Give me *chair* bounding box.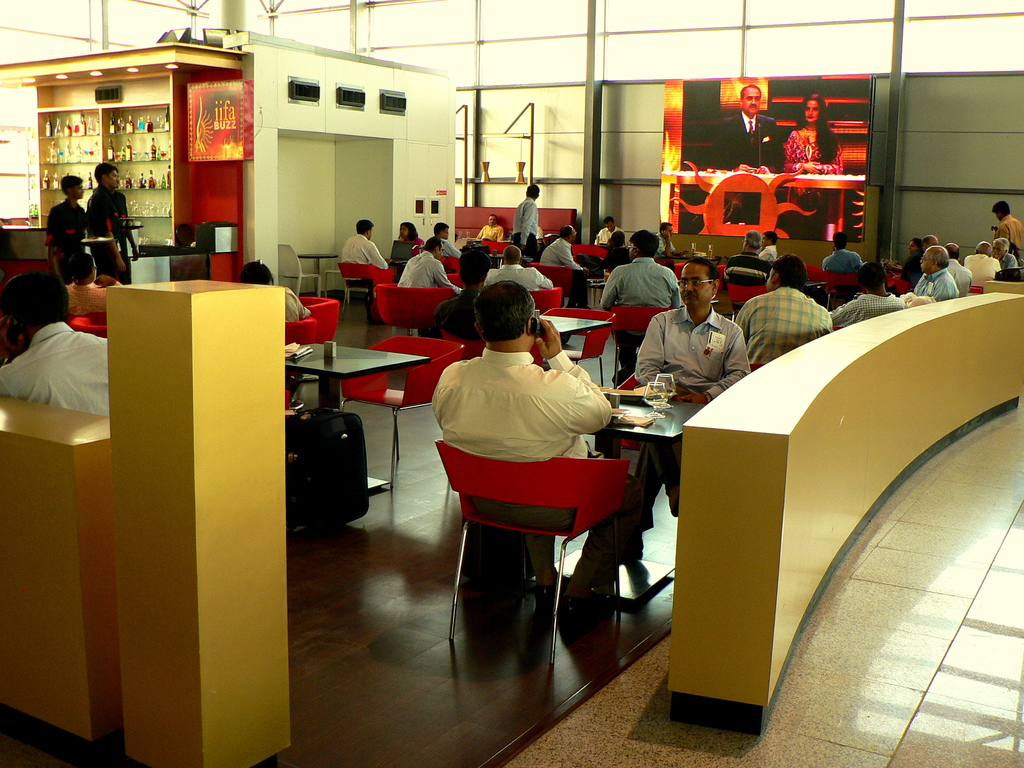
bbox=[541, 304, 616, 390].
